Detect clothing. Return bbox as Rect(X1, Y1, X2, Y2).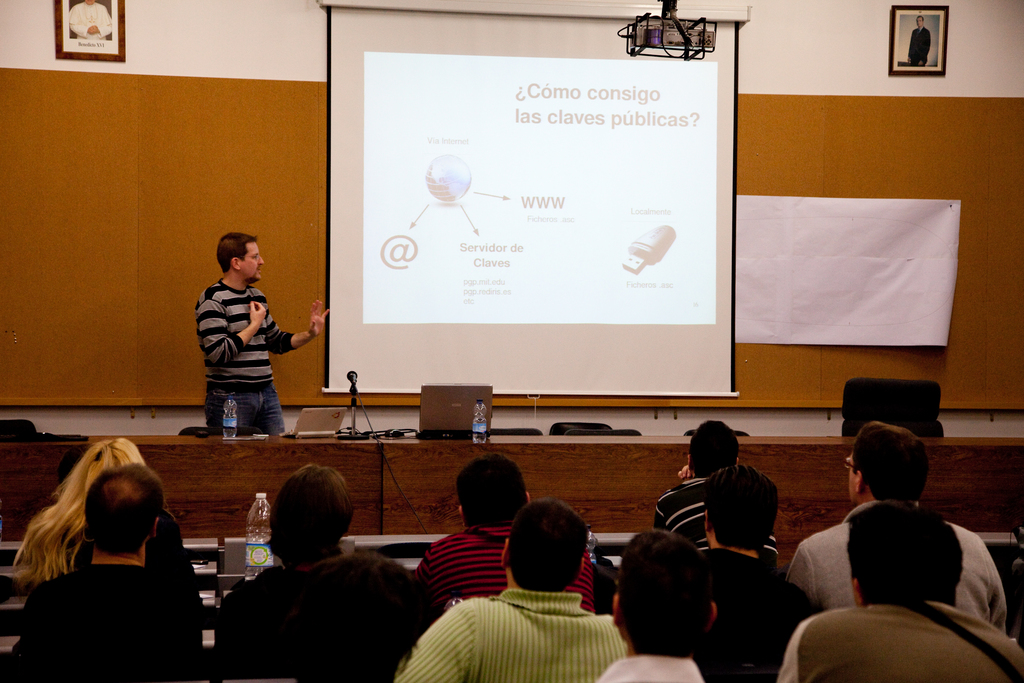
Rect(9, 563, 202, 682).
